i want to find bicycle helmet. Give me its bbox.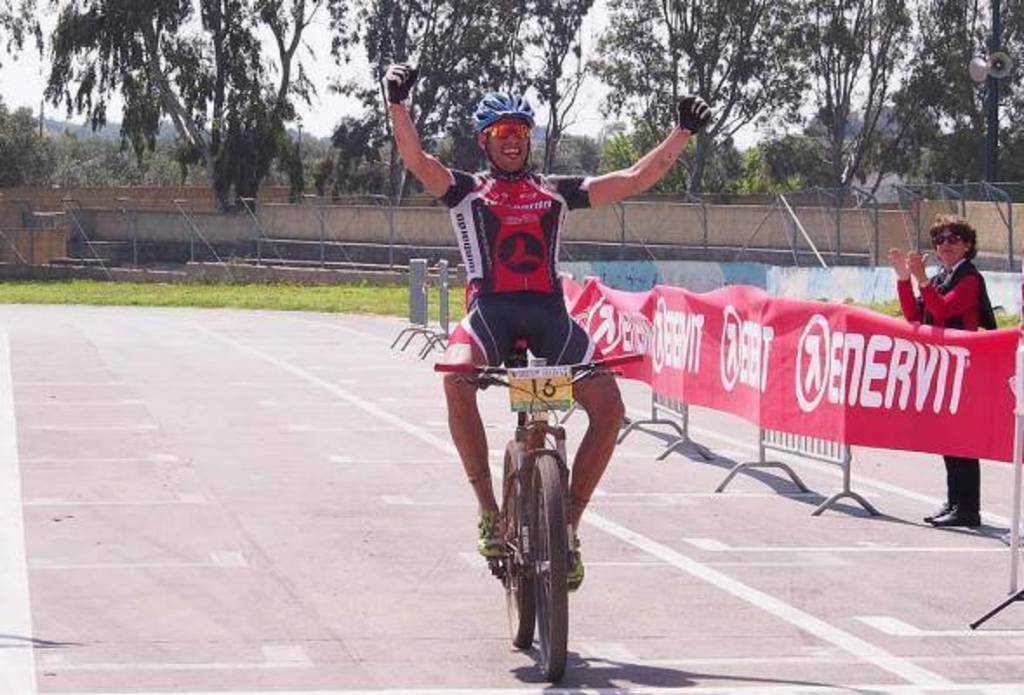
region(475, 92, 529, 120).
